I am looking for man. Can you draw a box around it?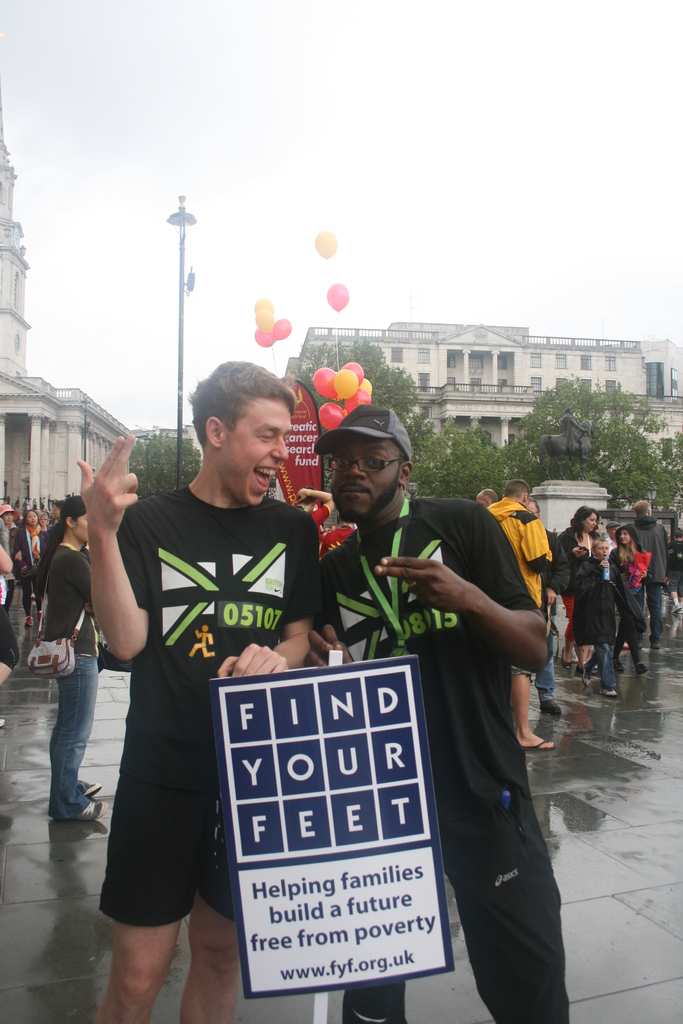
Sure, the bounding box is <box>494,479,543,753</box>.
